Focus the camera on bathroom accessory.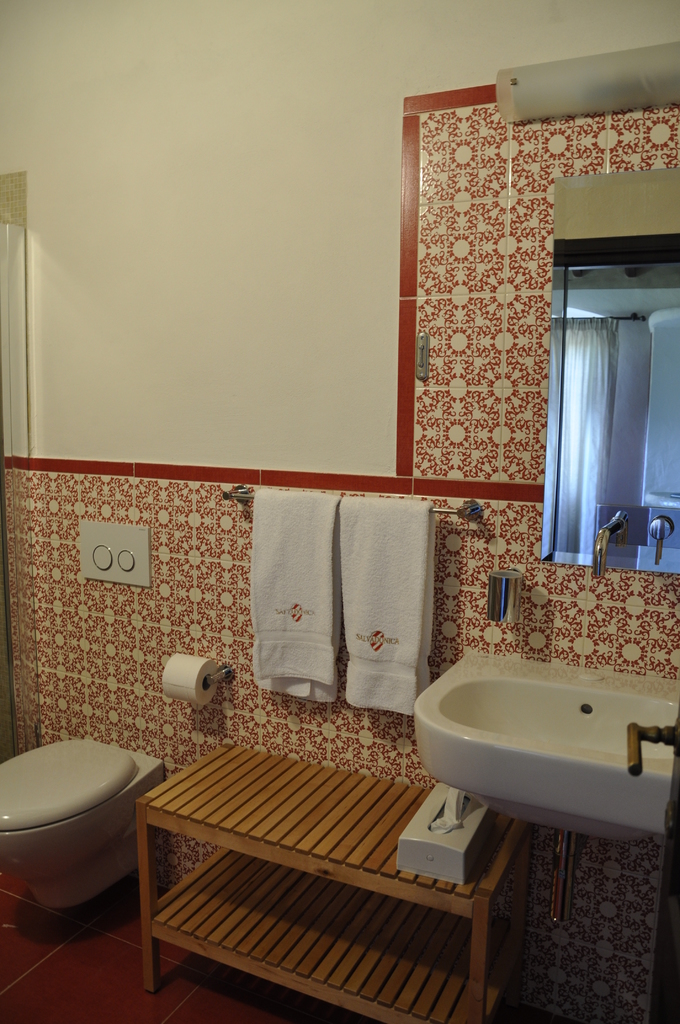
Focus region: [left=208, top=666, right=234, bottom=685].
